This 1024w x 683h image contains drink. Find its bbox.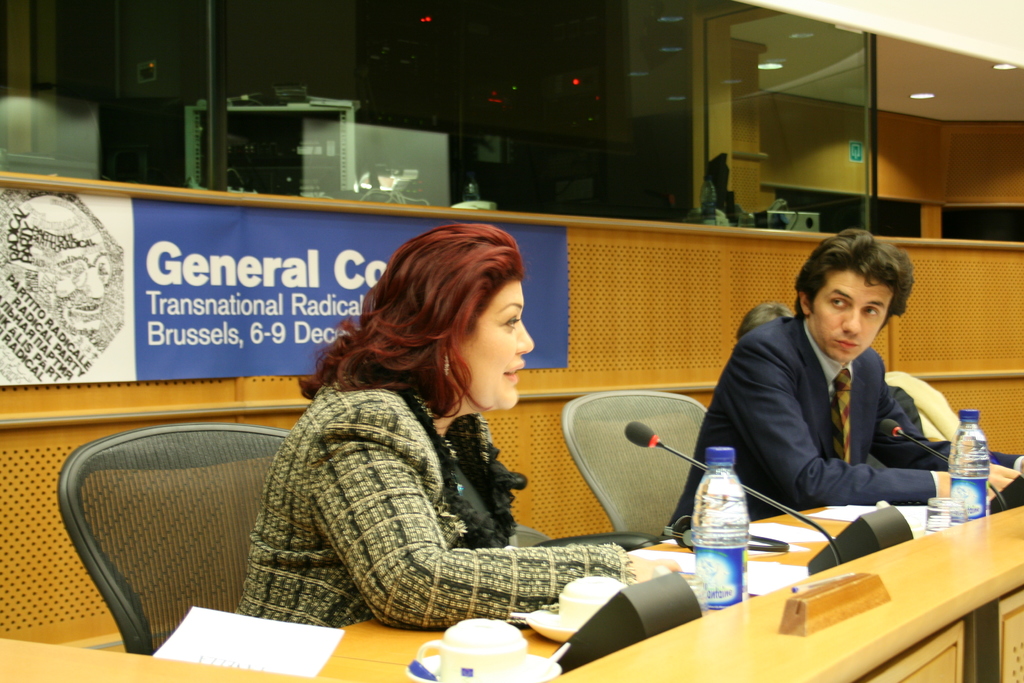
crop(949, 411, 995, 518).
